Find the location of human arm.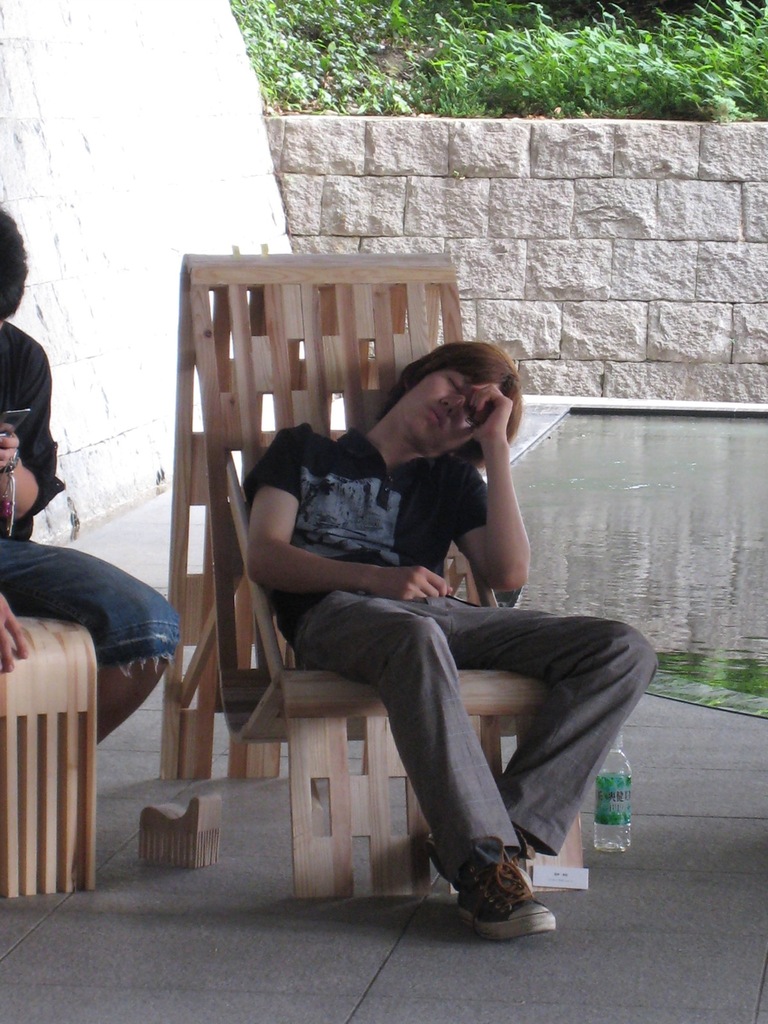
Location: l=0, t=338, r=74, b=525.
